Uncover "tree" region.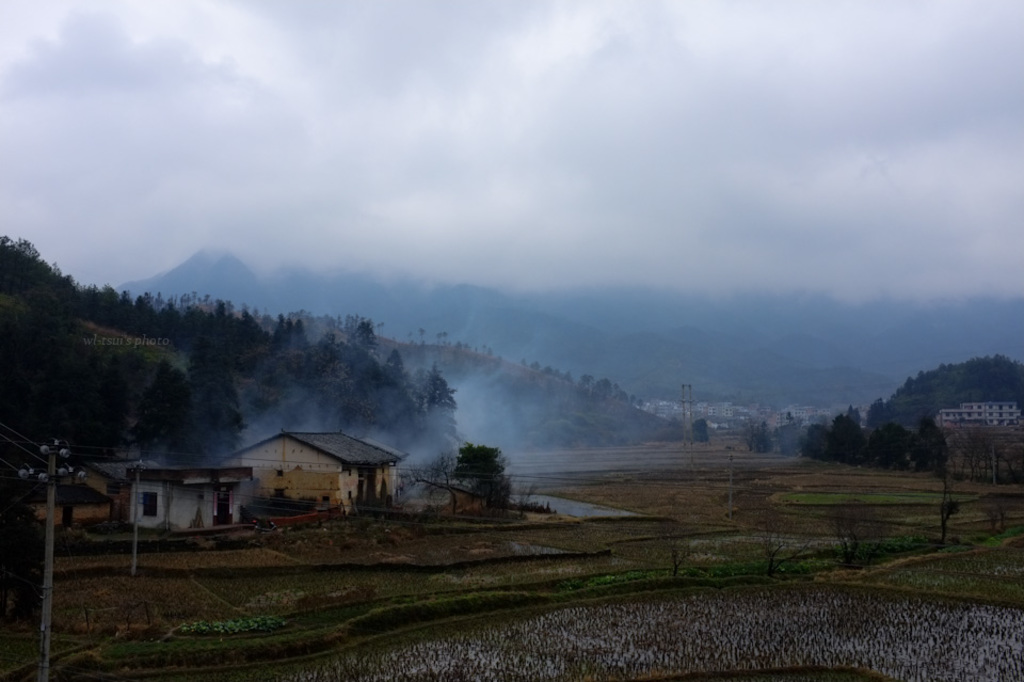
Uncovered: l=290, t=315, r=309, b=362.
